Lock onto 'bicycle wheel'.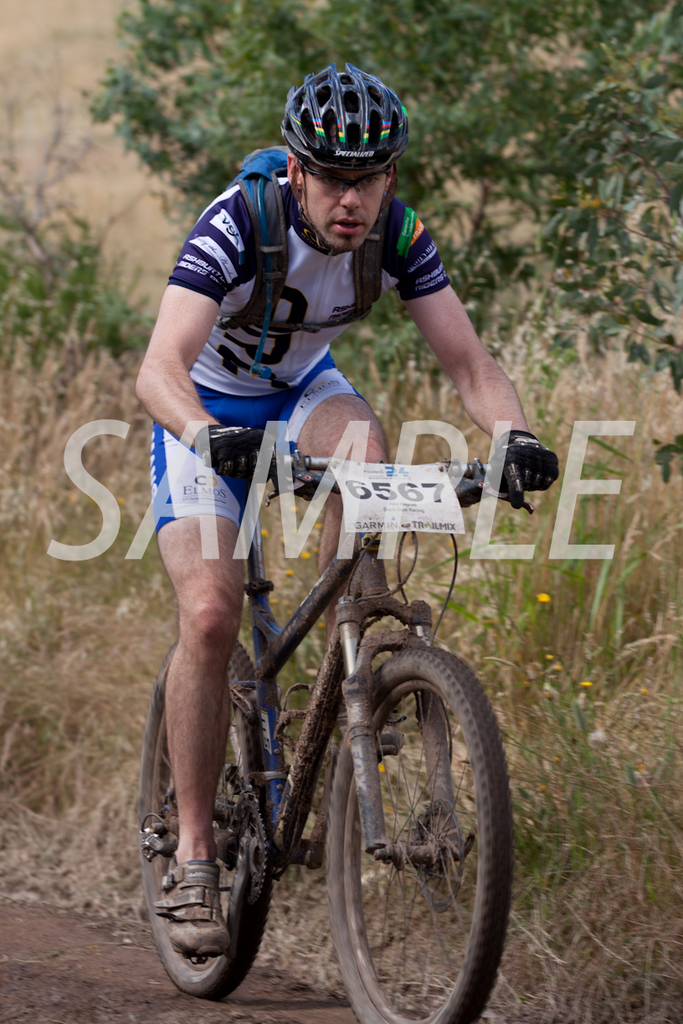
Locked: (left=136, top=644, right=280, bottom=998).
